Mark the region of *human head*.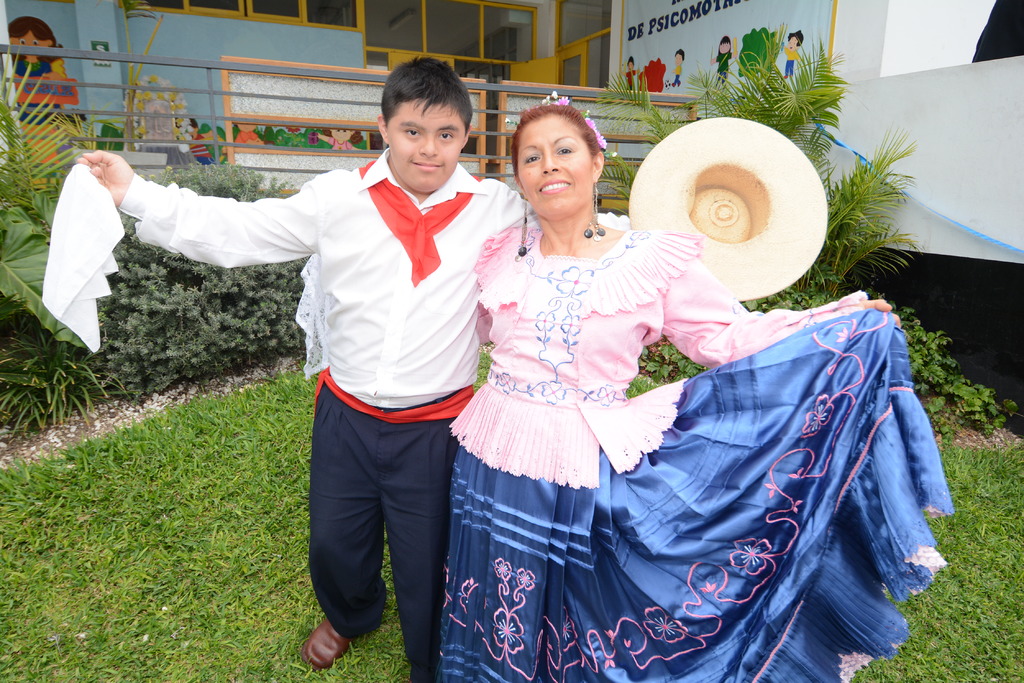
Region: 672 49 685 65.
